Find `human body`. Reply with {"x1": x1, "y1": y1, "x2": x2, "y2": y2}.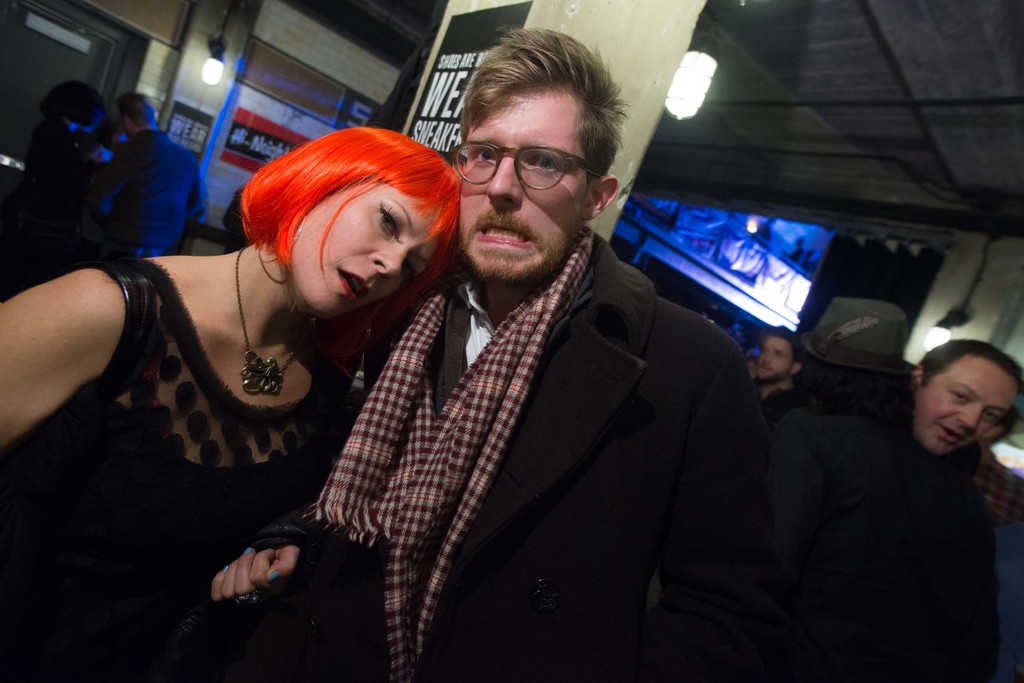
{"x1": 76, "y1": 100, "x2": 218, "y2": 266}.
